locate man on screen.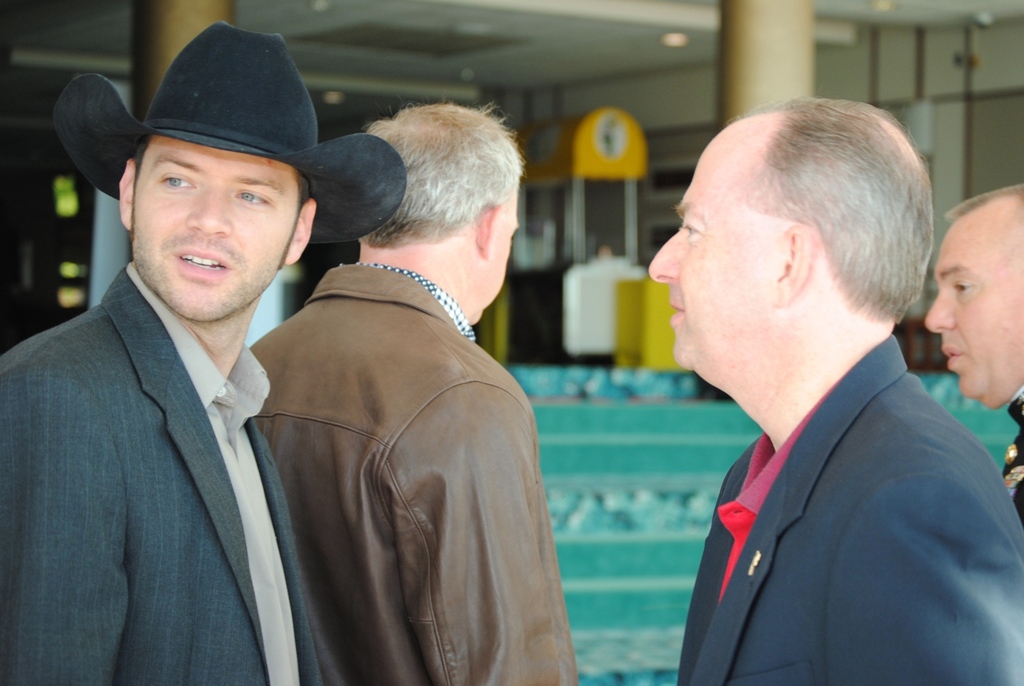
On screen at (245,97,578,685).
